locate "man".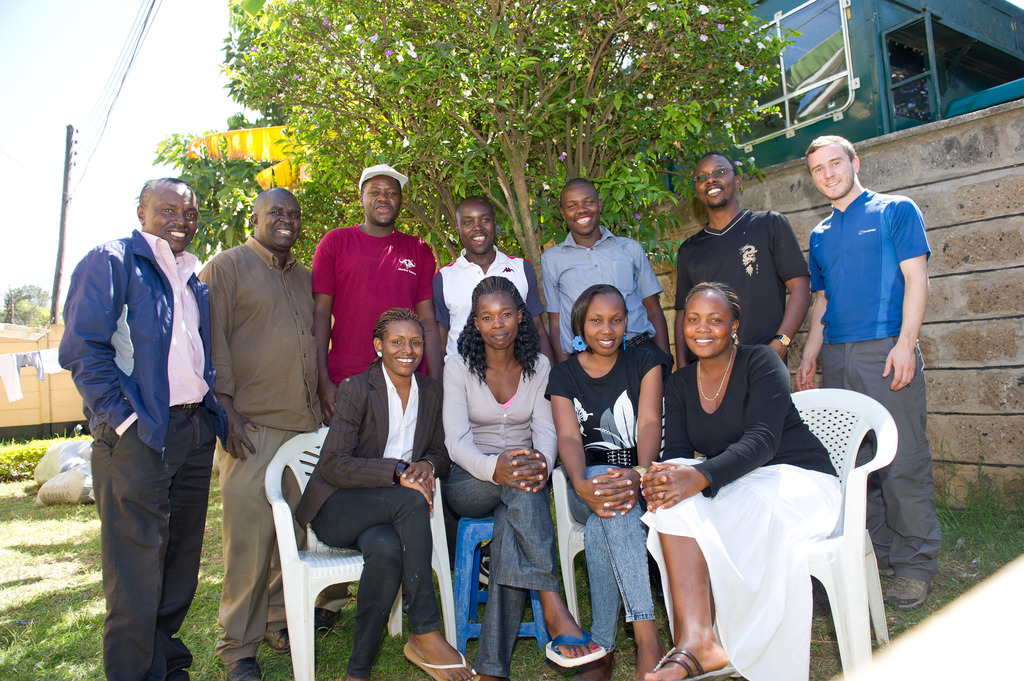
Bounding box: (301, 157, 440, 437).
